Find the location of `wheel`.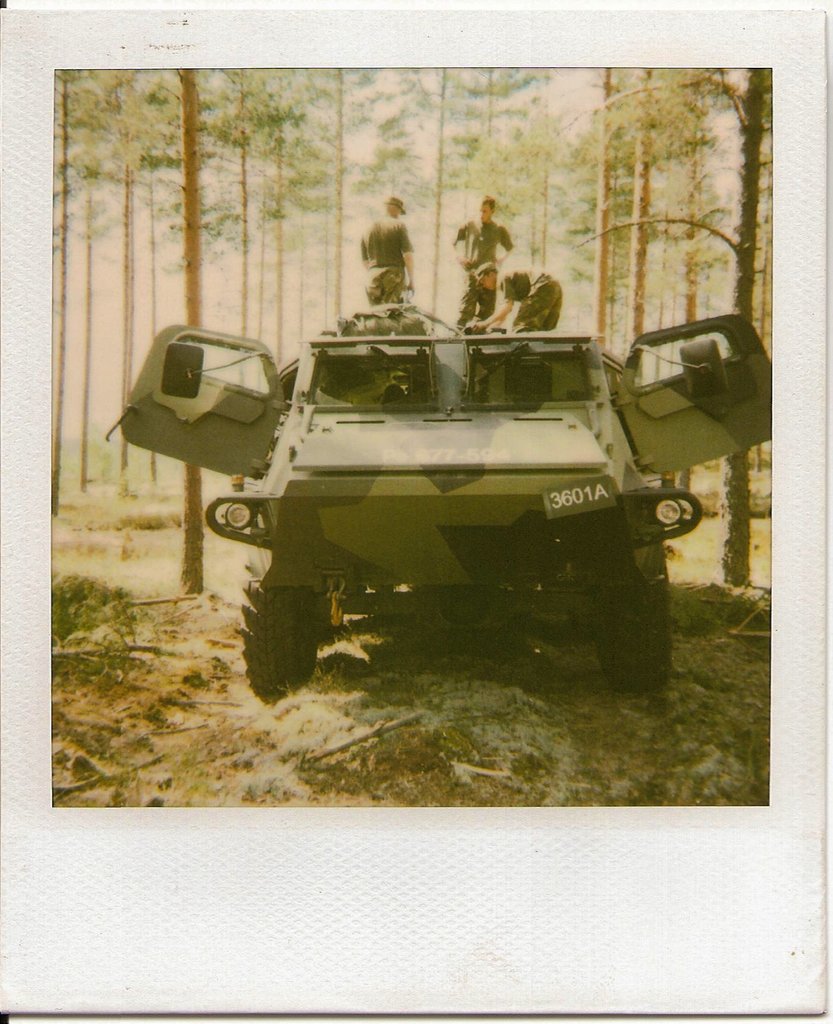
Location: {"left": 236, "top": 545, "right": 336, "bottom": 699}.
